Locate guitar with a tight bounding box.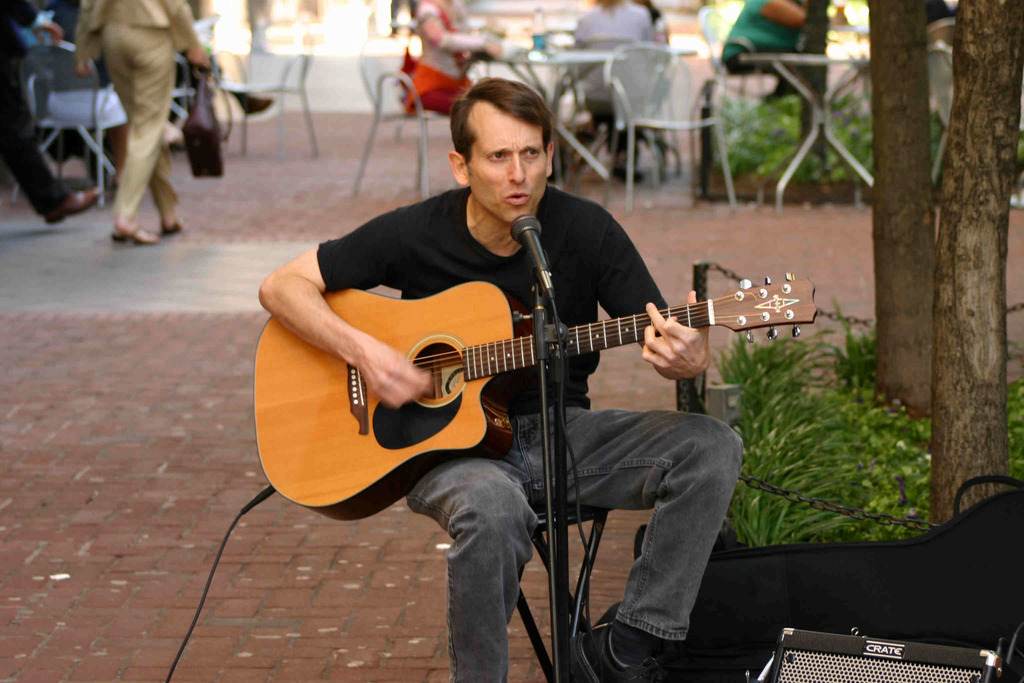
BBox(266, 192, 749, 548).
